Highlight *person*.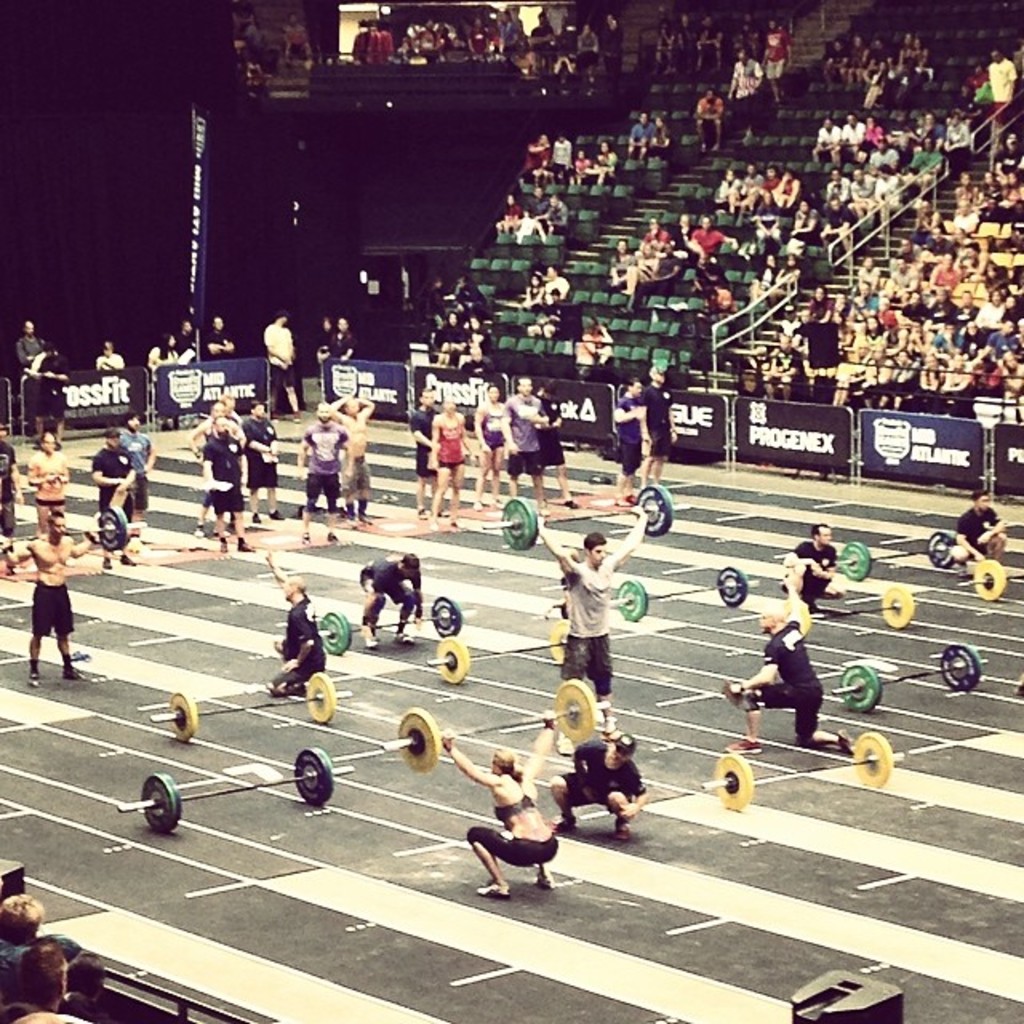
Highlighted region: x1=254 y1=306 x2=298 y2=403.
